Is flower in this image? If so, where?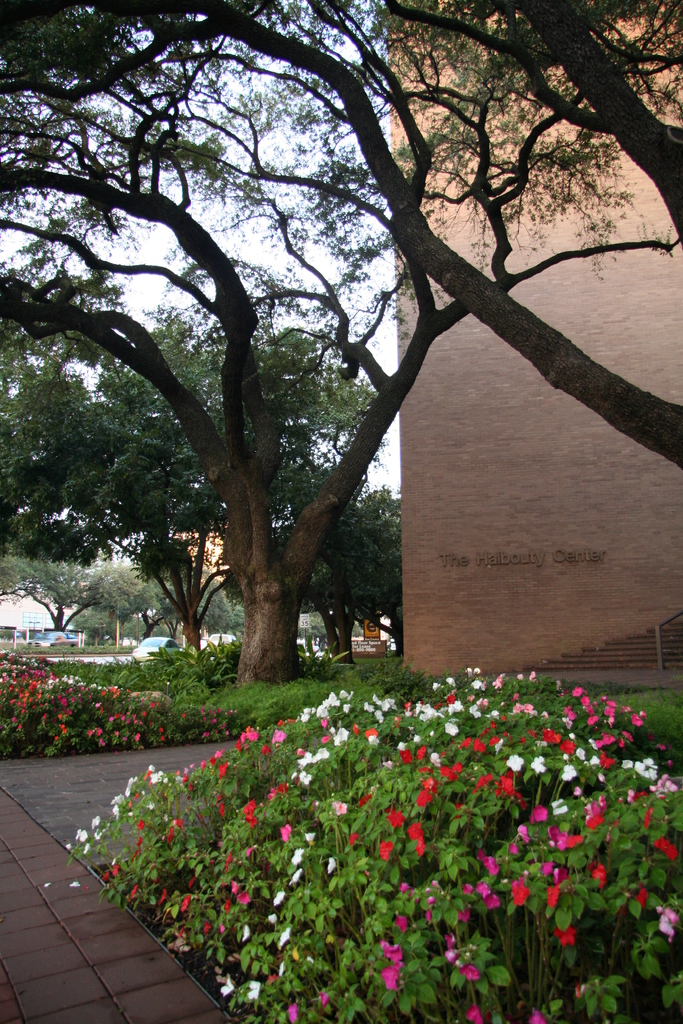
Yes, at <region>302, 829, 317, 842</region>.
